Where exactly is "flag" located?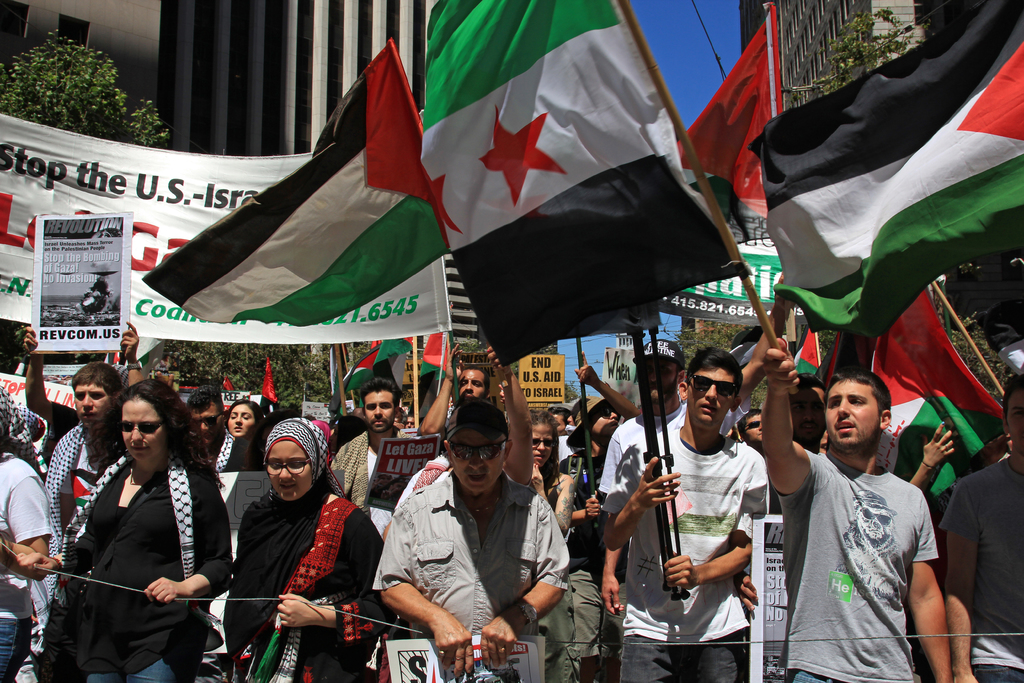
Its bounding box is l=221, t=373, r=228, b=393.
